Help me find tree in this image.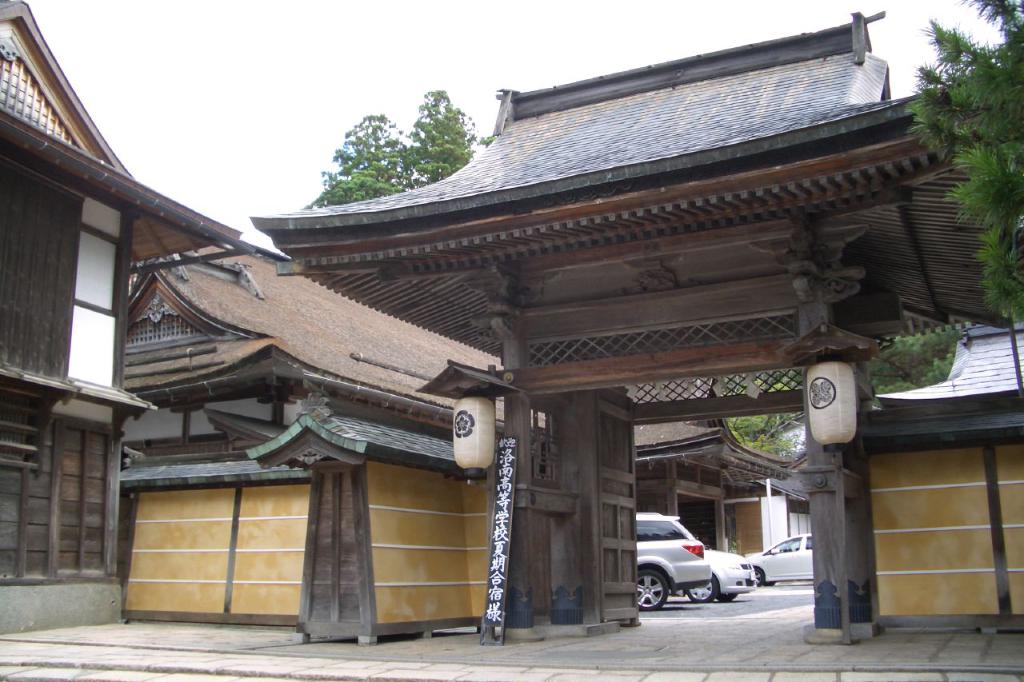
Found it: <region>901, 0, 1023, 378</region>.
